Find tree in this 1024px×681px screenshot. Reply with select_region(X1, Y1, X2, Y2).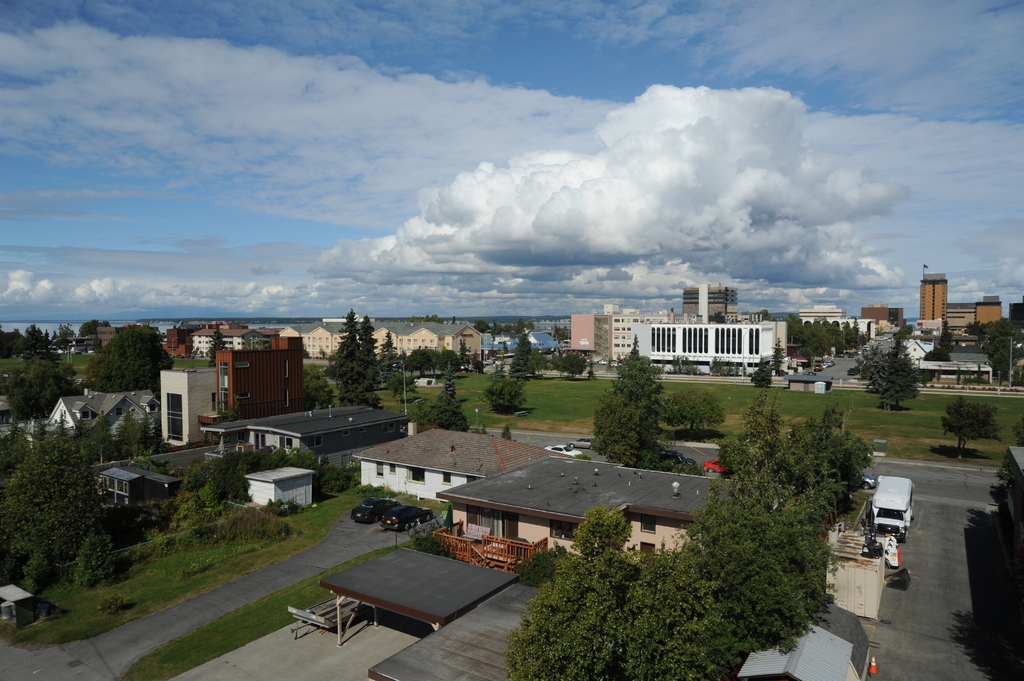
select_region(672, 352, 698, 377).
